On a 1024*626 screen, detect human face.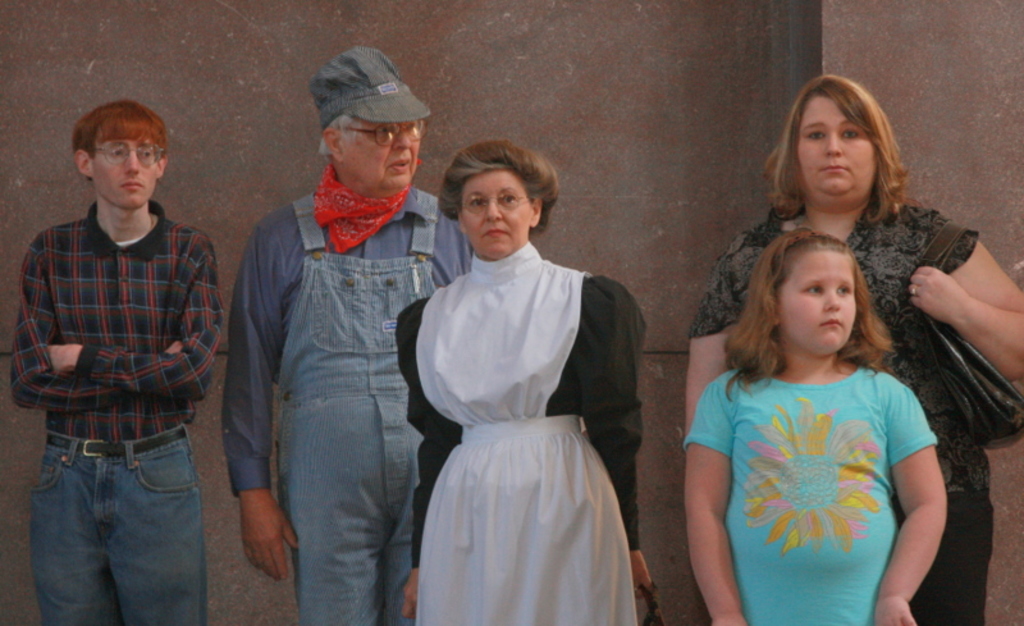
pyautogui.locateOnScreen(797, 99, 877, 213).
